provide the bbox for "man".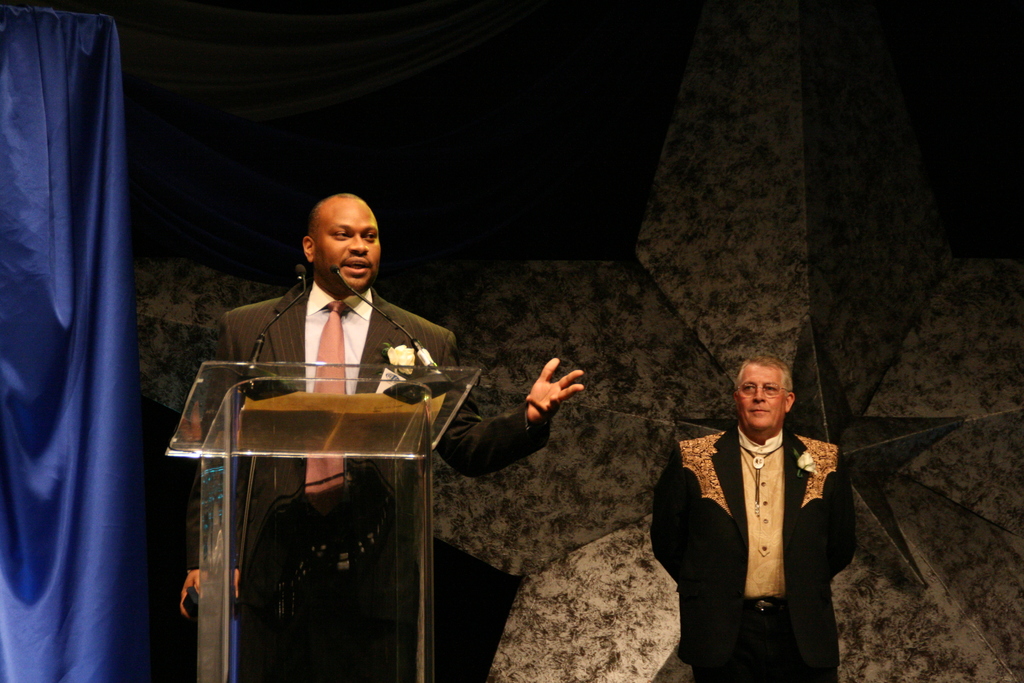
<bbox>660, 343, 851, 682</bbox>.
